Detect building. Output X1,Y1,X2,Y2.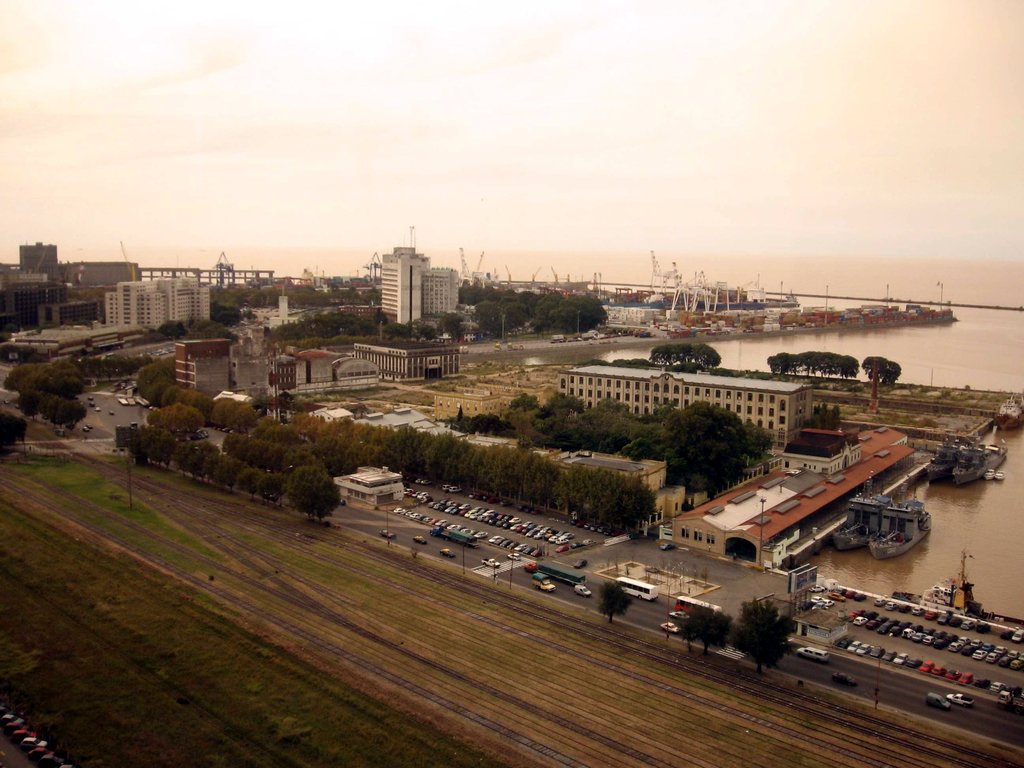
179,337,234,388.
